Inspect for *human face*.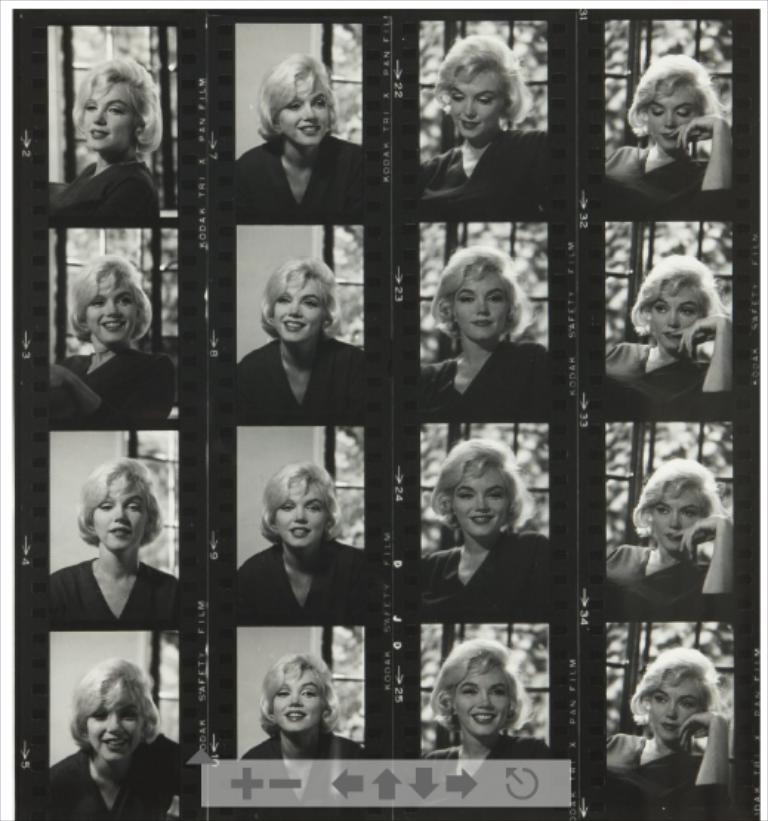
Inspection: detection(89, 683, 144, 762).
